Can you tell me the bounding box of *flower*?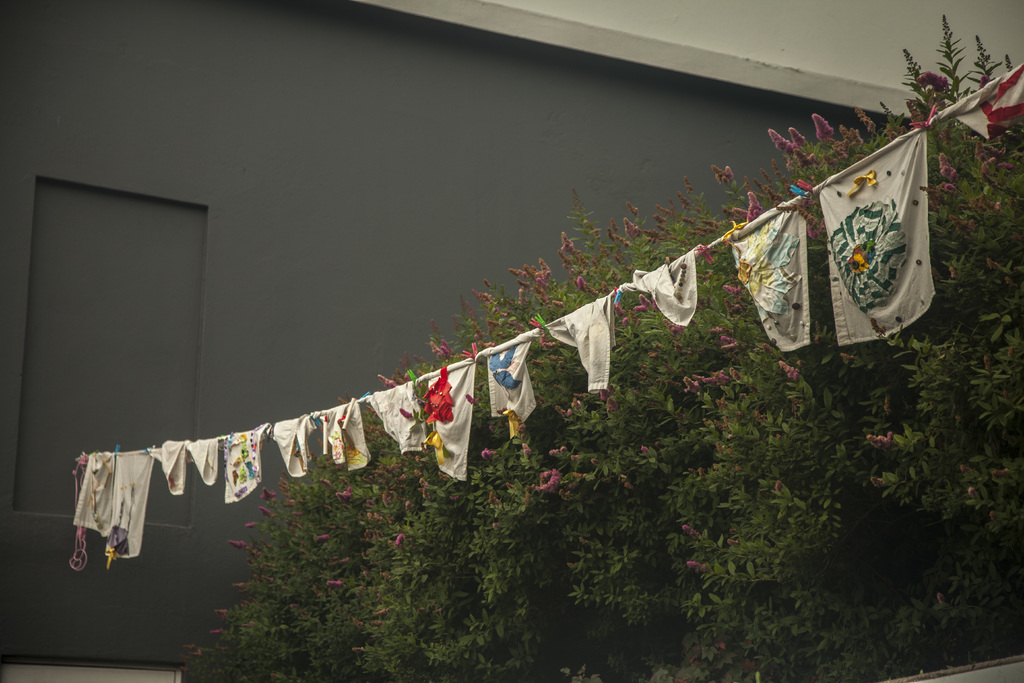
[left=803, top=152, right=817, bottom=168].
